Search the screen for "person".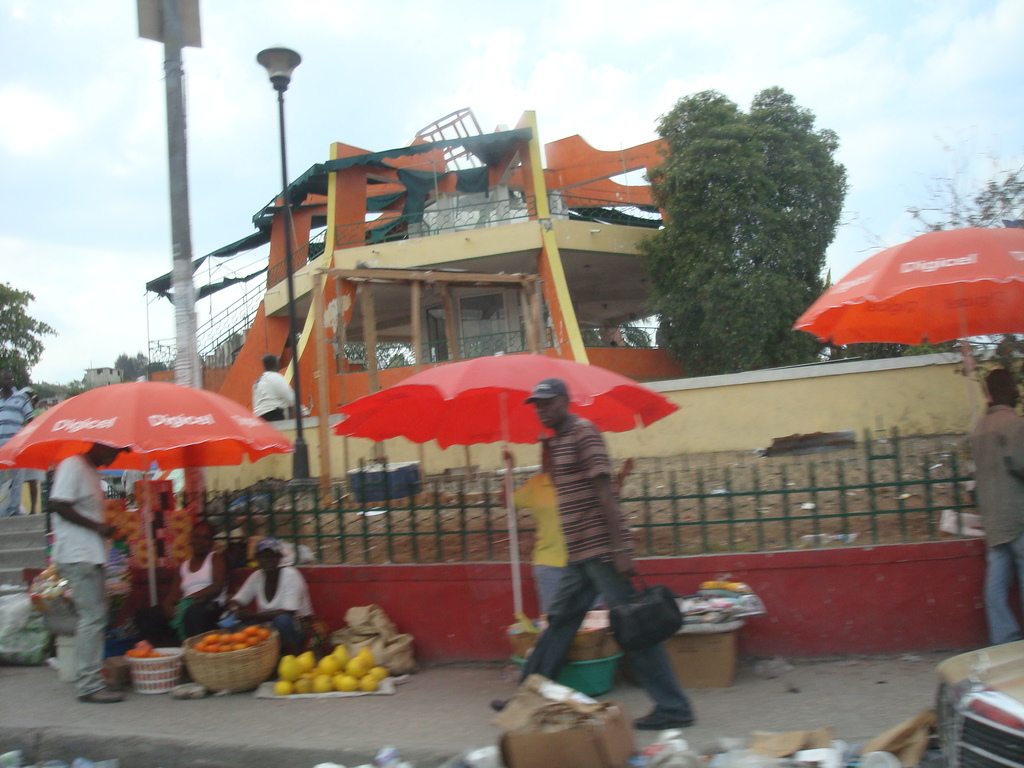
Found at {"x1": 254, "y1": 355, "x2": 294, "y2": 421}.
